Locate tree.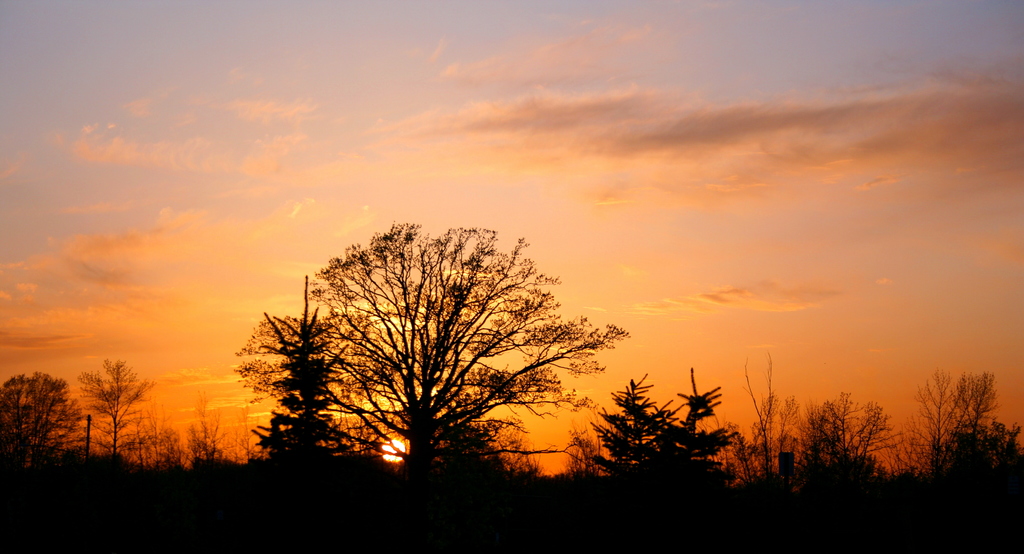
Bounding box: box=[908, 361, 1018, 518].
